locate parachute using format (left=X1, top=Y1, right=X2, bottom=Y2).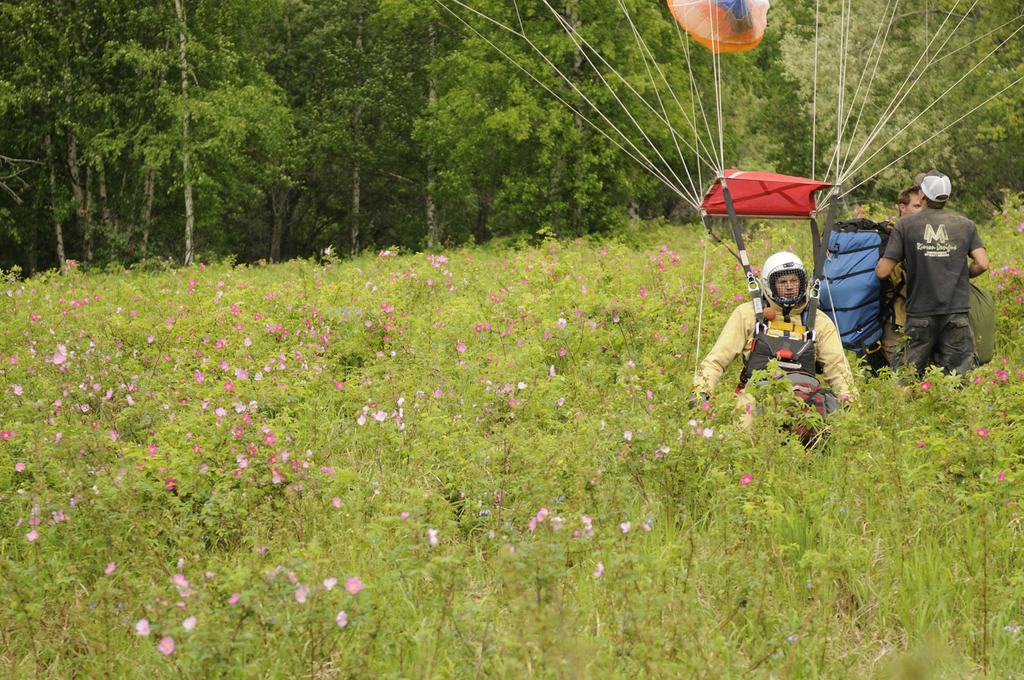
(left=436, top=0, right=1023, bottom=390).
